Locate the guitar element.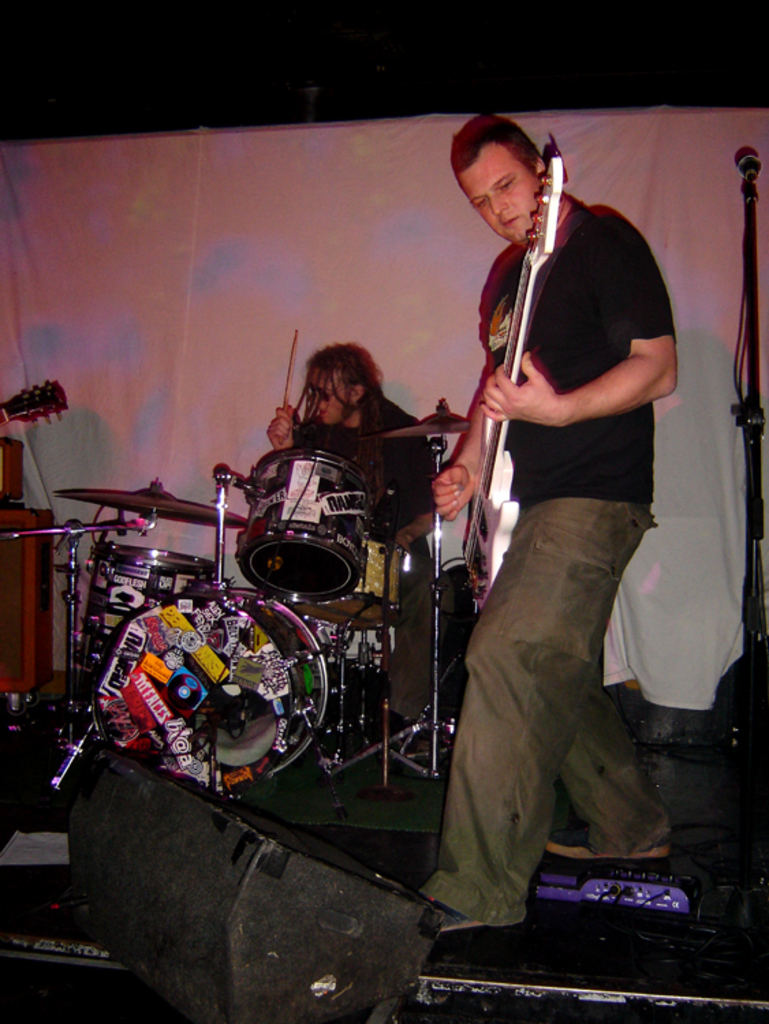
Element bbox: locate(460, 142, 578, 588).
